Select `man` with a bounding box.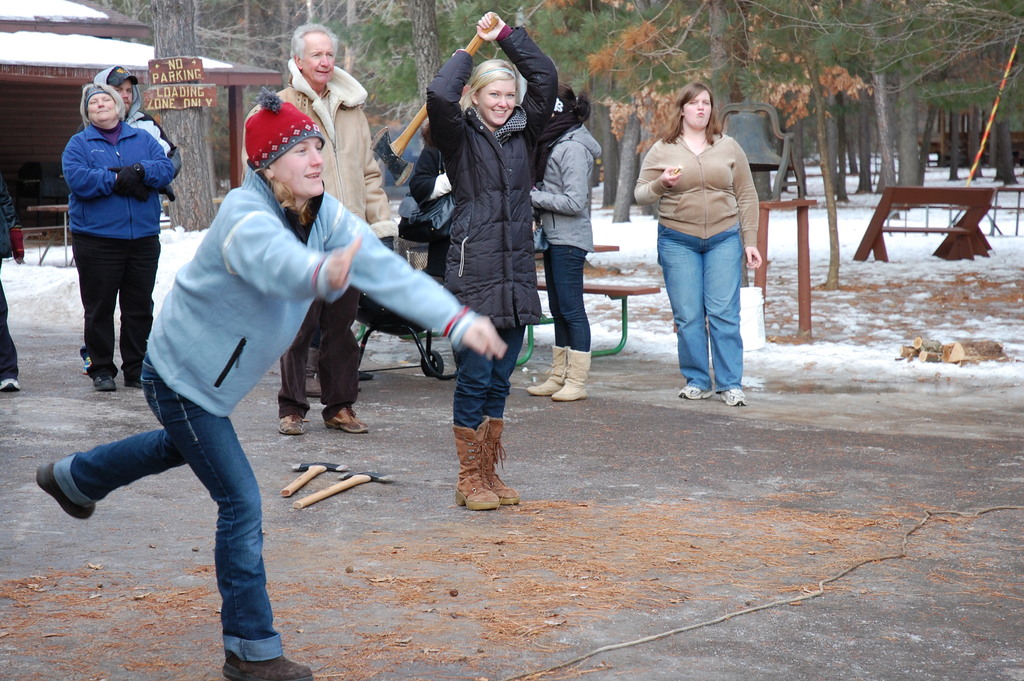
pyautogui.locateOnScreen(79, 58, 180, 378).
